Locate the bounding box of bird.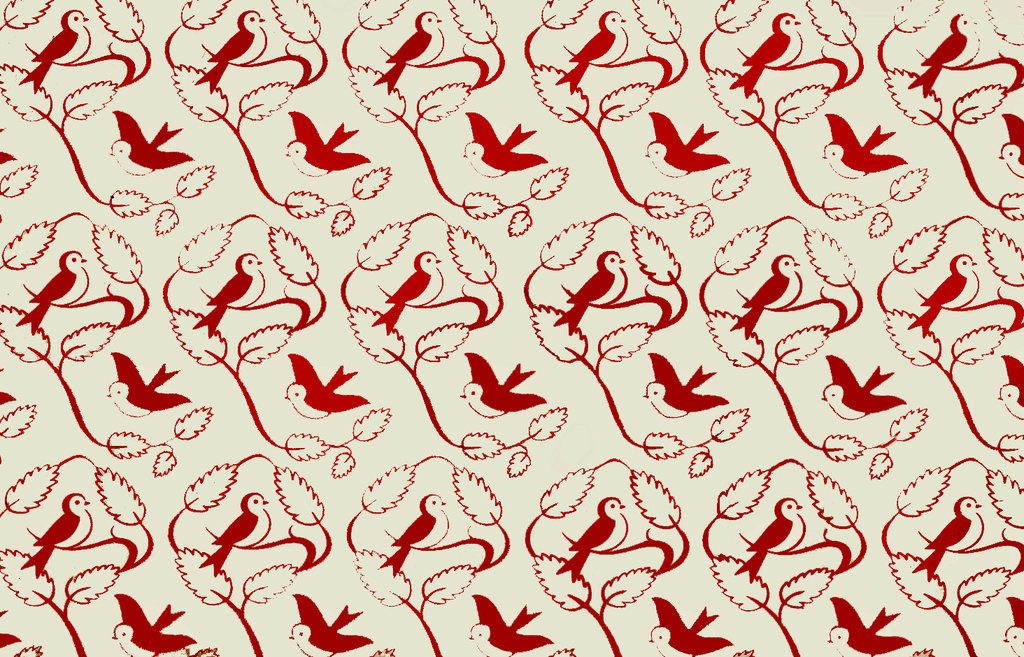
Bounding box: crop(290, 105, 372, 182).
